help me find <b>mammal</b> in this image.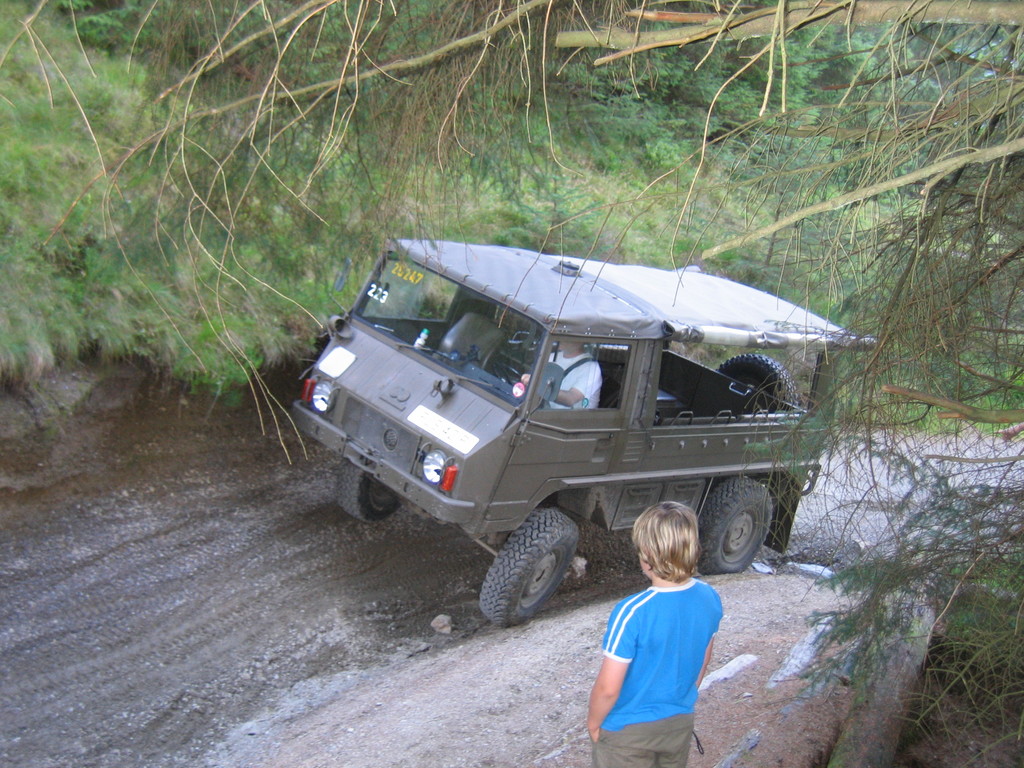
Found it: (left=582, top=513, right=743, bottom=744).
